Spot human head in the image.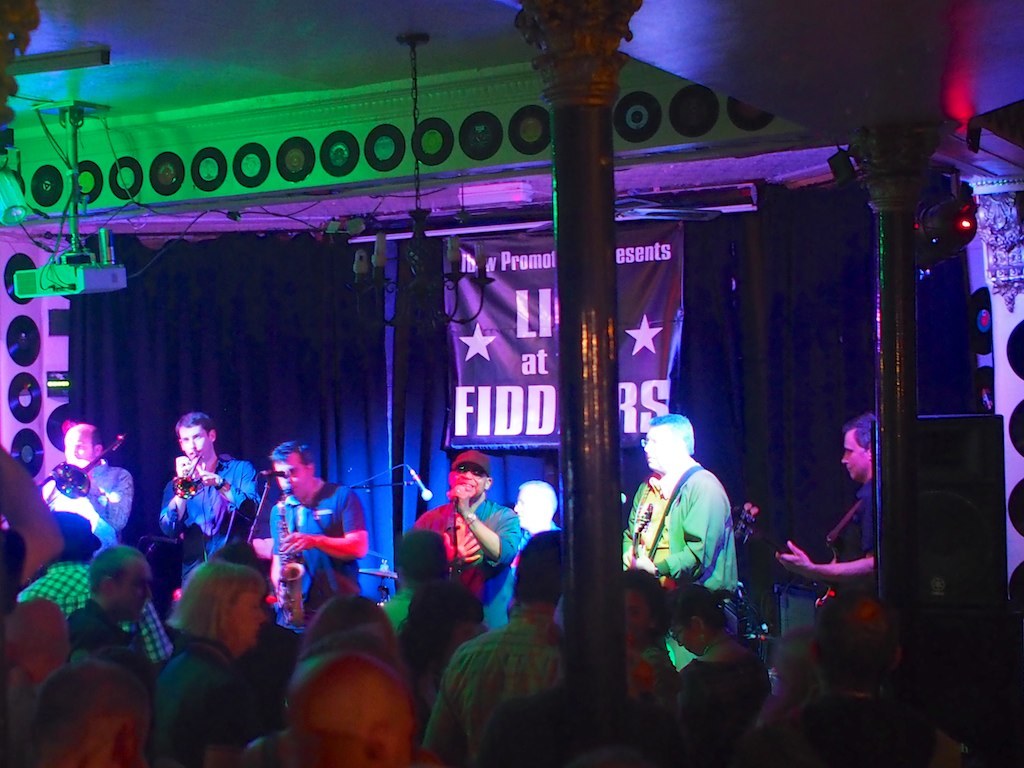
human head found at Rect(843, 412, 879, 480).
